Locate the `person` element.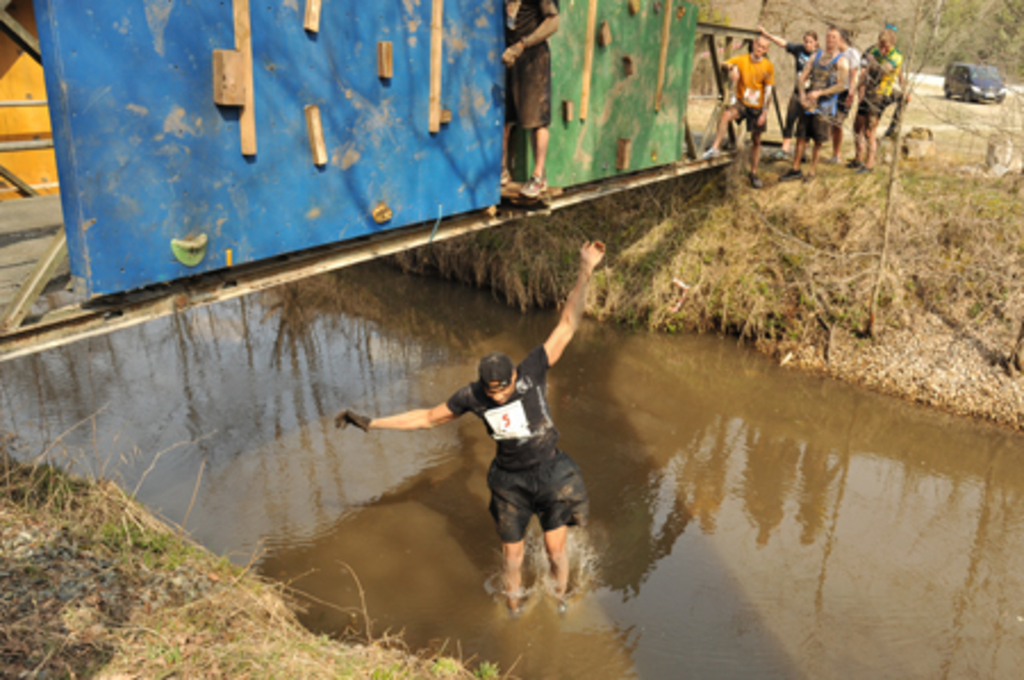
Element bbox: pyautogui.locateOnScreen(466, 0, 562, 200).
